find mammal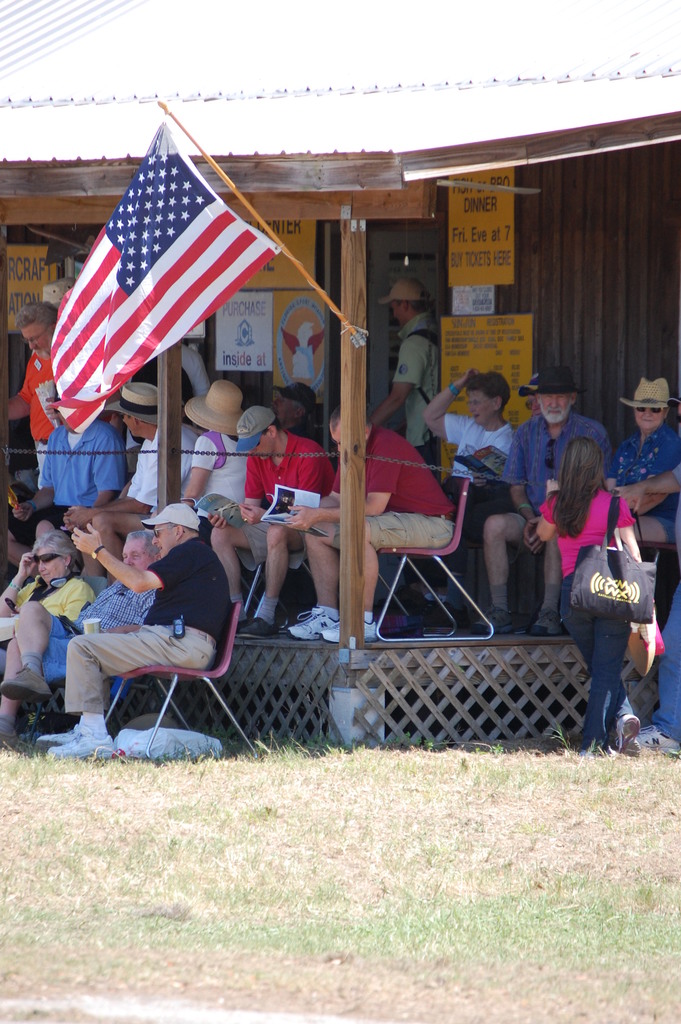
pyautogui.locateOnScreen(612, 396, 680, 754)
